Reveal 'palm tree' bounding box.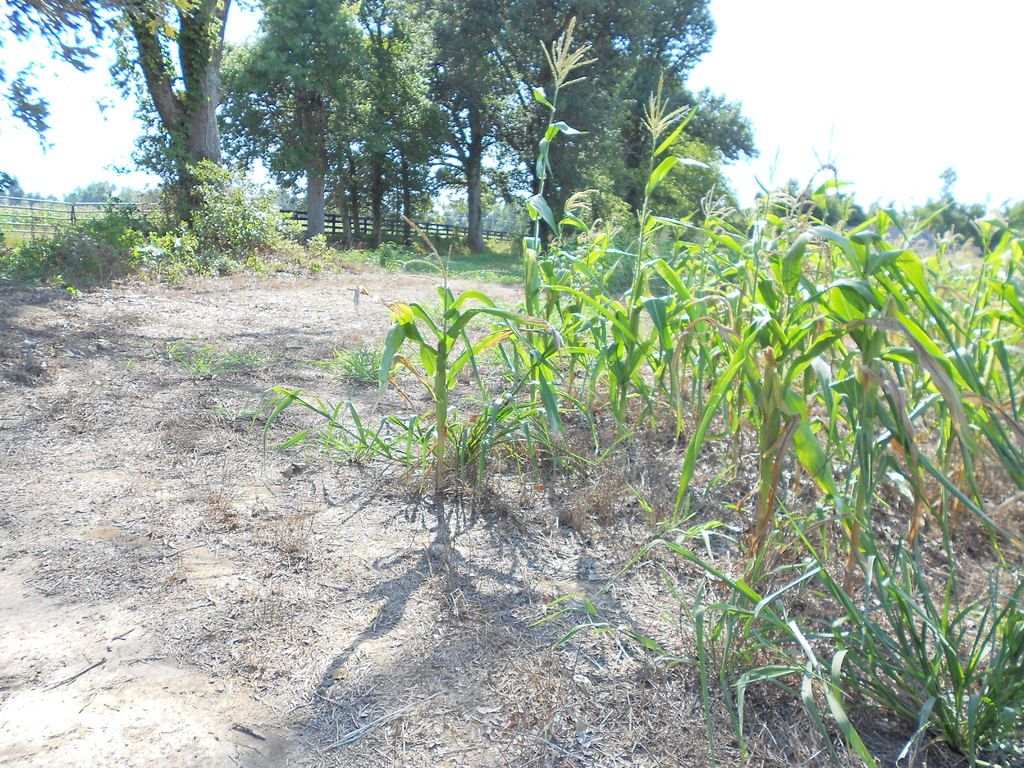
Revealed: l=426, t=0, r=585, b=253.
